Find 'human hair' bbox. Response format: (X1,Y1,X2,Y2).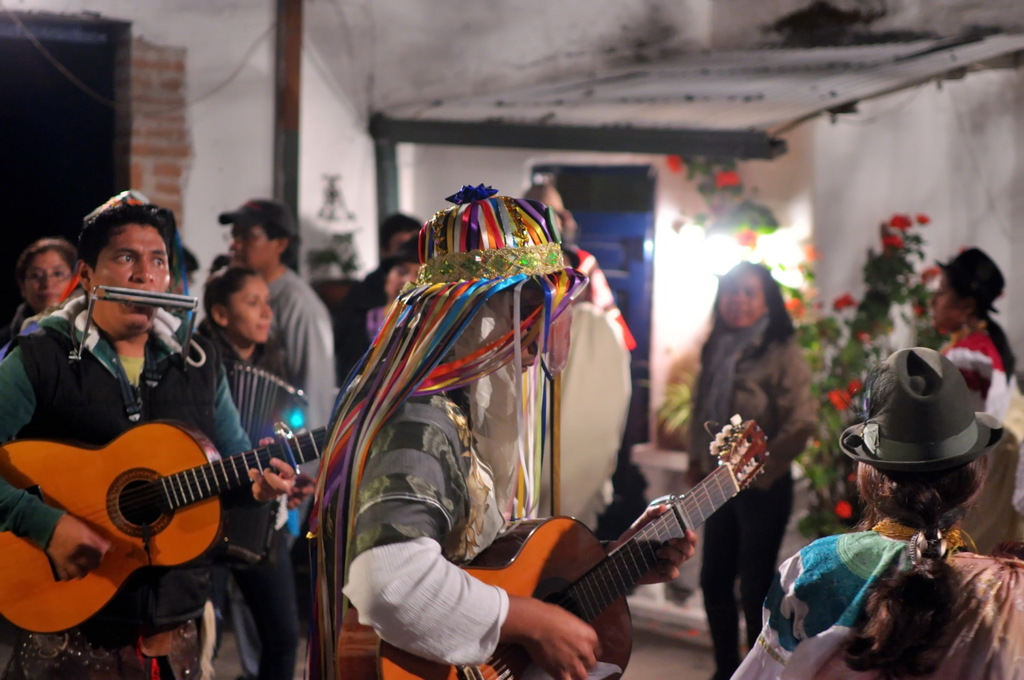
(201,264,259,335).
